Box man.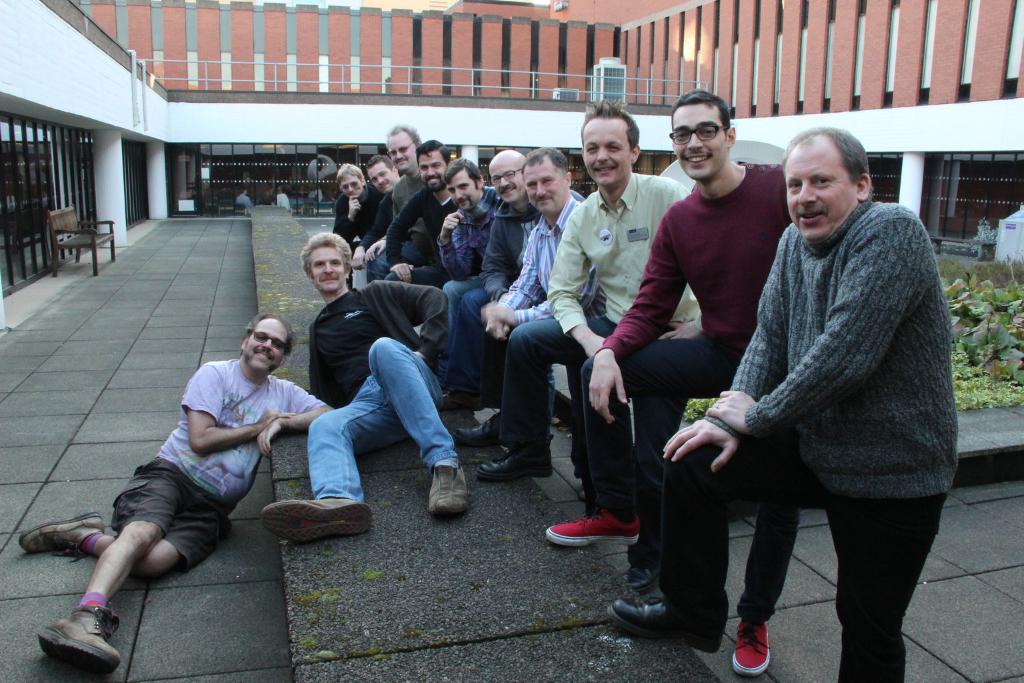
(left=457, top=141, right=597, bottom=457).
